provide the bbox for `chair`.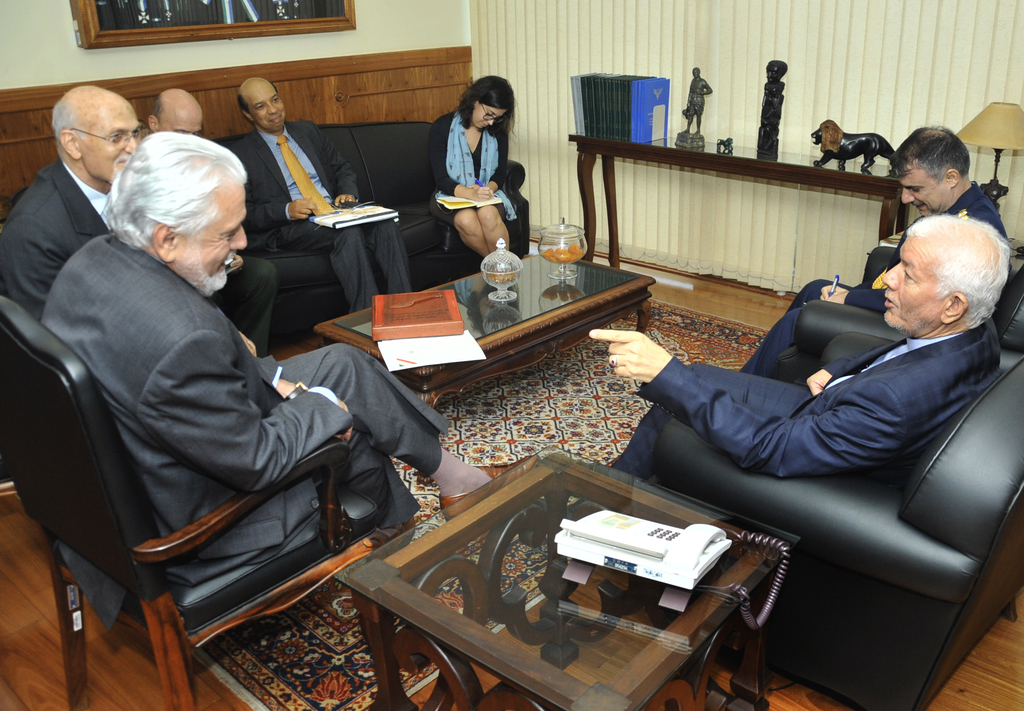
<bbox>780, 240, 1023, 365</bbox>.
